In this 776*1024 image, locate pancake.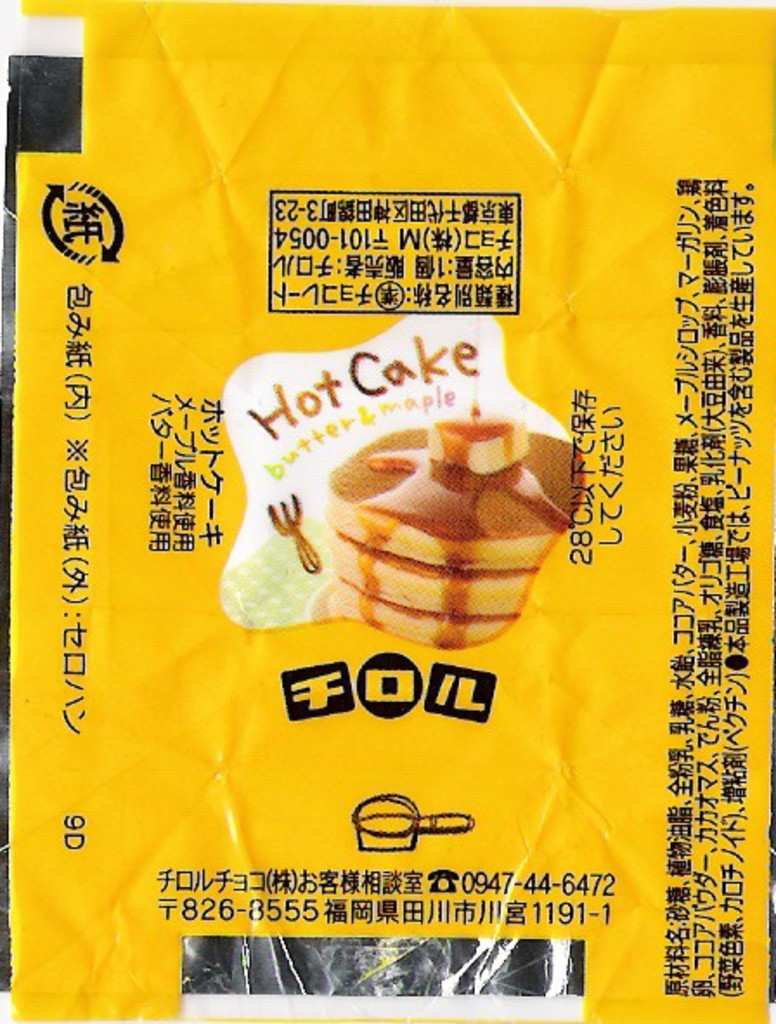
Bounding box: <box>327,428,584,565</box>.
